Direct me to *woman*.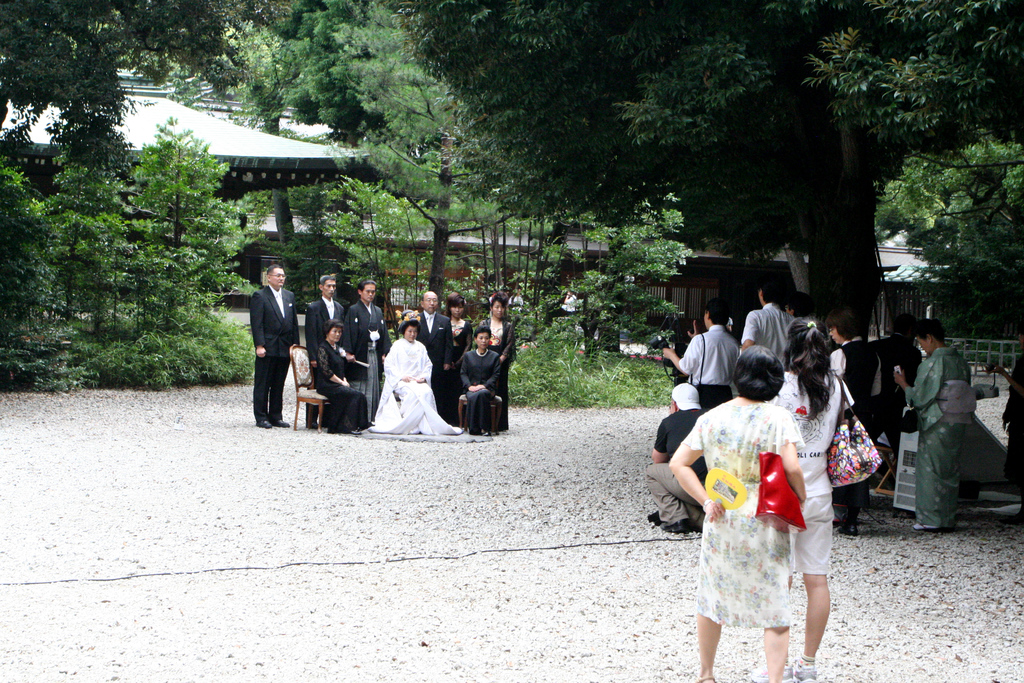
Direction: BBox(475, 289, 518, 429).
